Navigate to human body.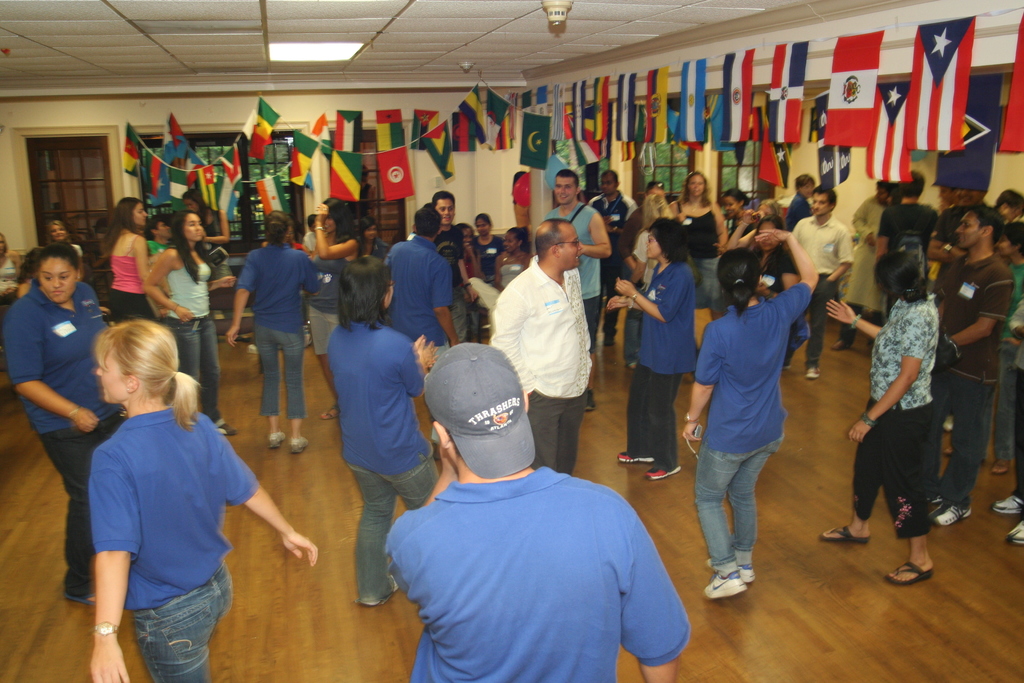
Navigation target: bbox=(0, 234, 18, 306).
